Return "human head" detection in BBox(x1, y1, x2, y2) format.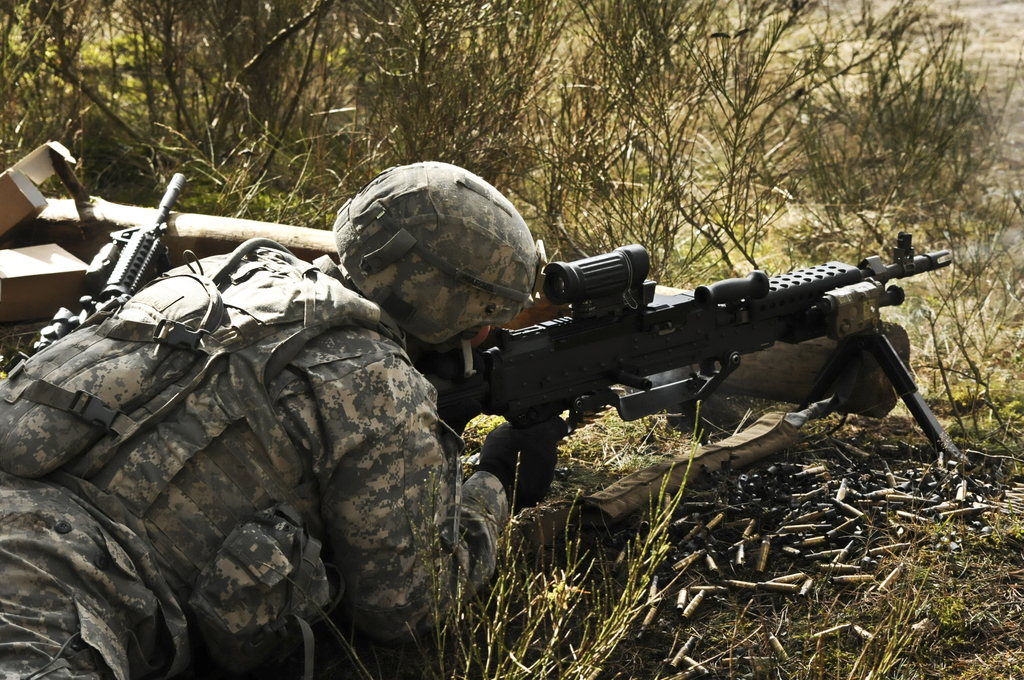
BBox(323, 156, 548, 350).
